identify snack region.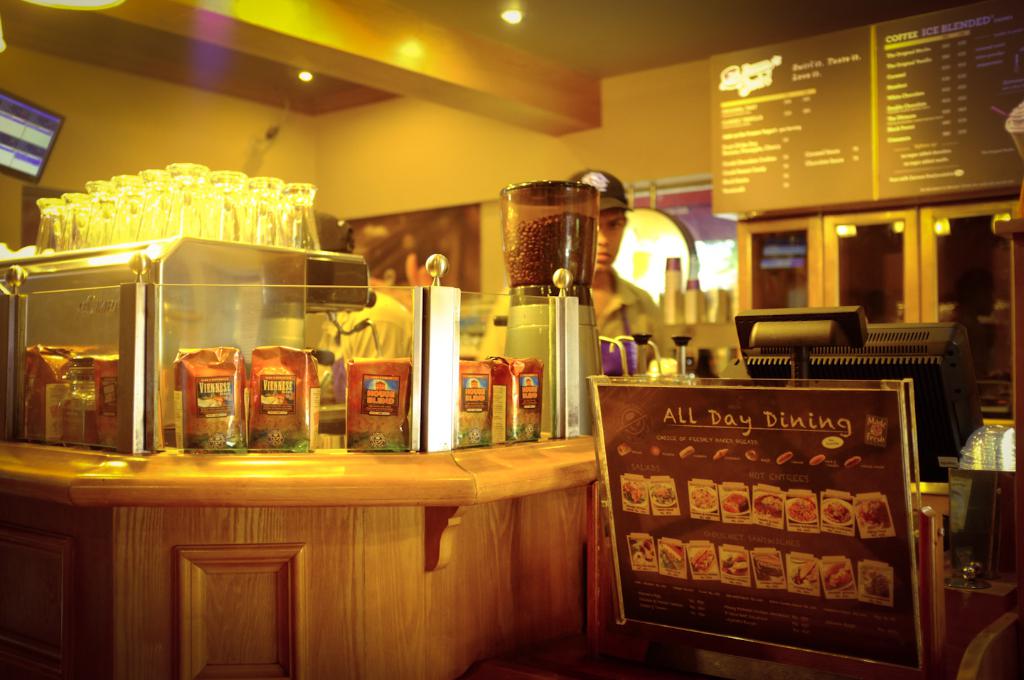
Region: (x1=859, y1=501, x2=889, y2=524).
